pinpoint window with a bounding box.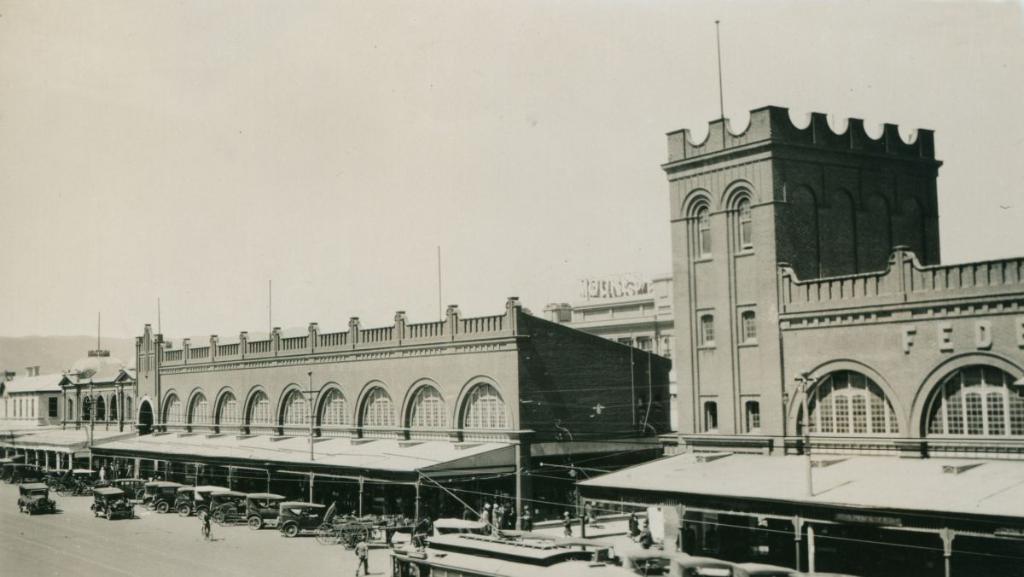
rect(701, 315, 719, 349).
